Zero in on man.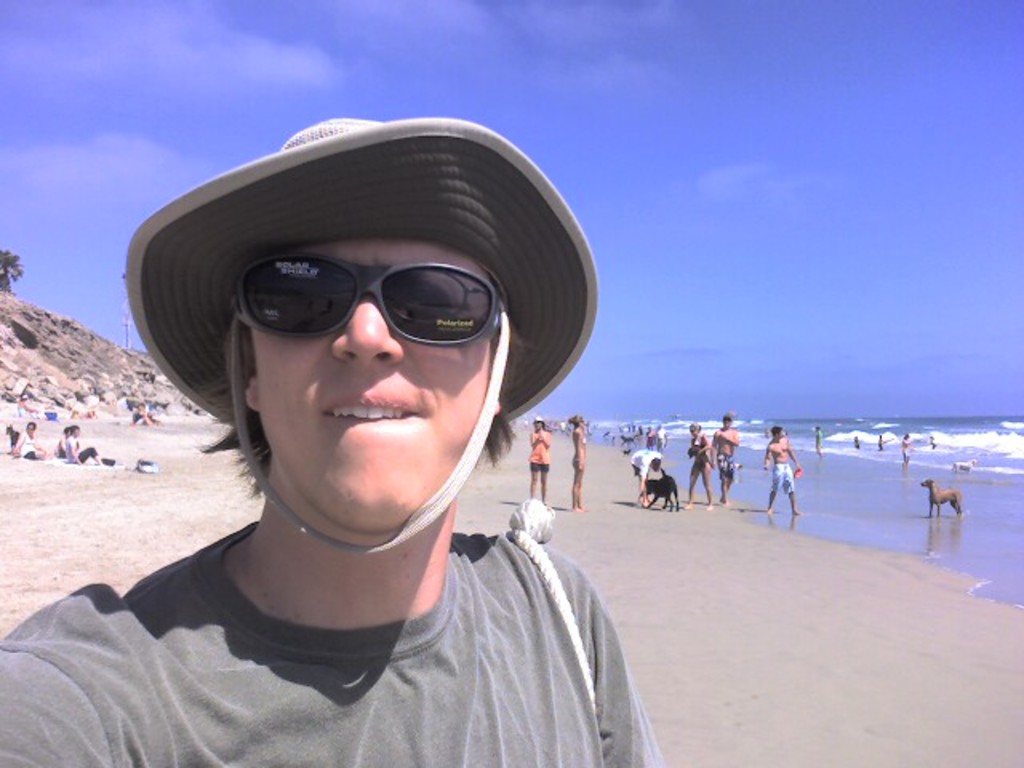
Zeroed in: left=62, top=424, right=123, bottom=470.
